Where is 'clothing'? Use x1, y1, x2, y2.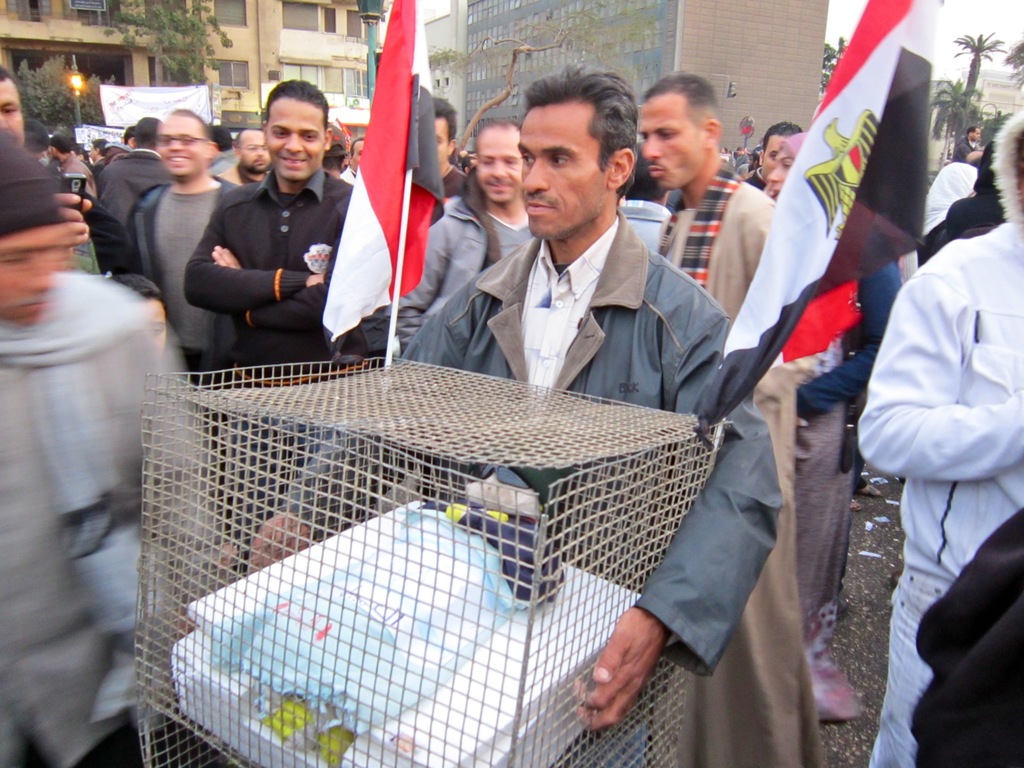
0, 266, 223, 767.
